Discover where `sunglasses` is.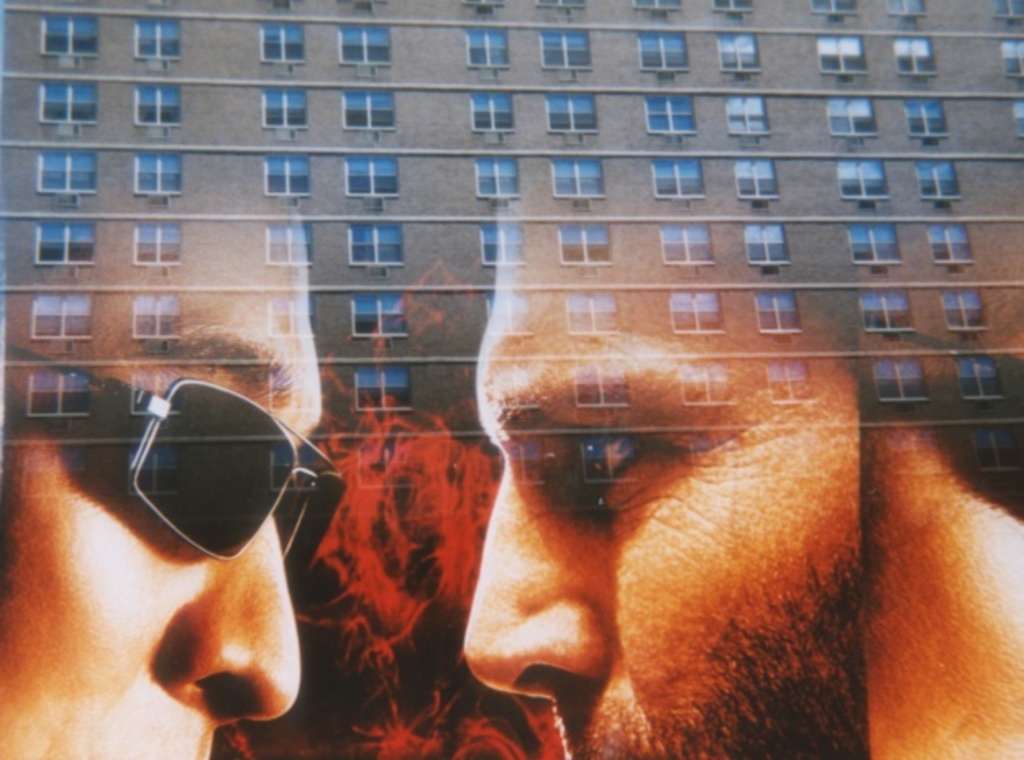
Discovered at 8,346,351,588.
